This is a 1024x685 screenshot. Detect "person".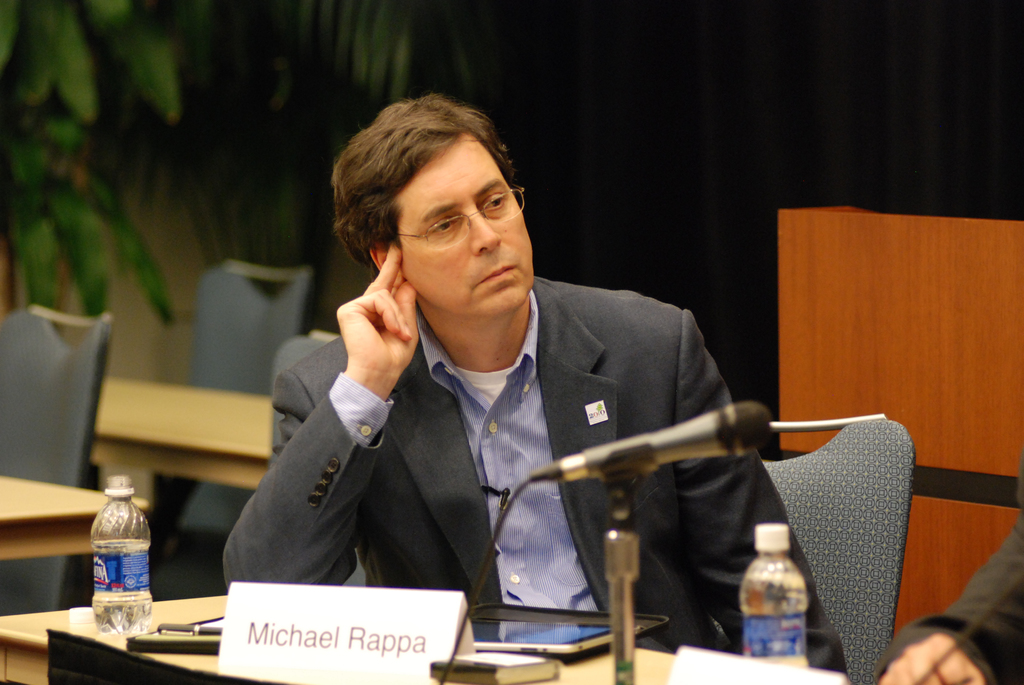
[x1=869, y1=514, x2=1023, y2=684].
